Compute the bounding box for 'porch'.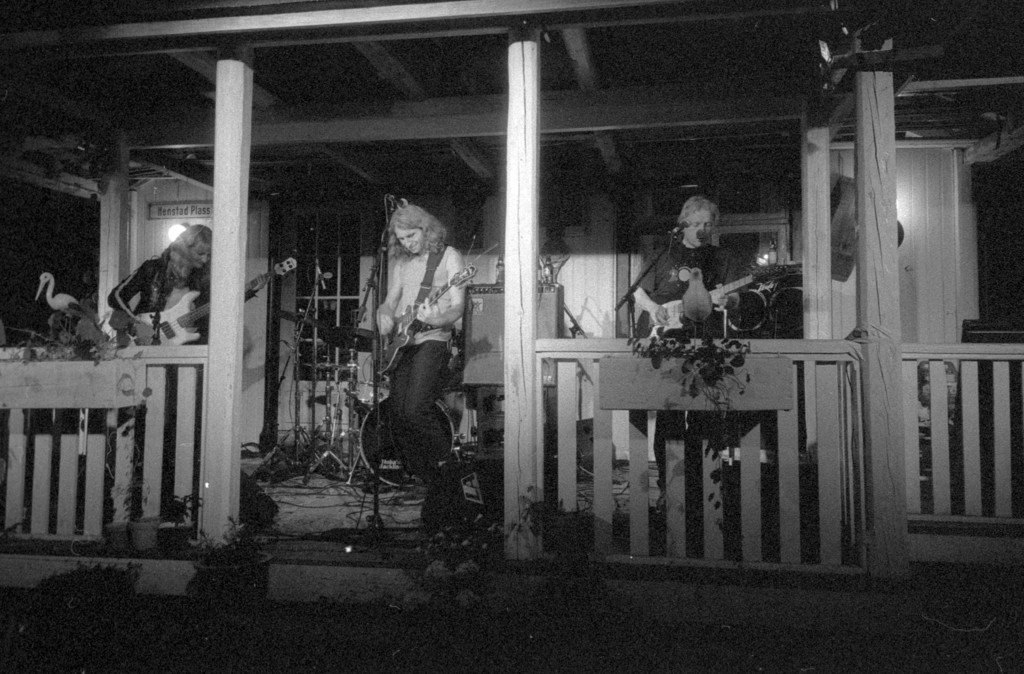
select_region(0, 437, 1023, 607).
